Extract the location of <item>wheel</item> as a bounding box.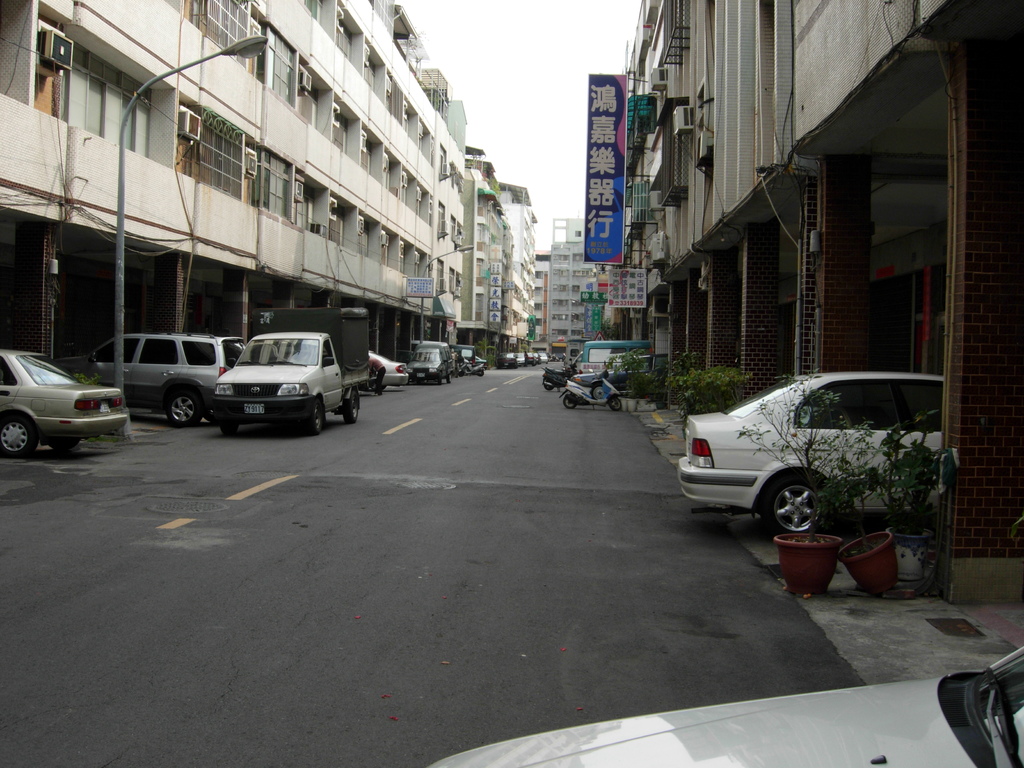
bbox(438, 376, 445, 385).
